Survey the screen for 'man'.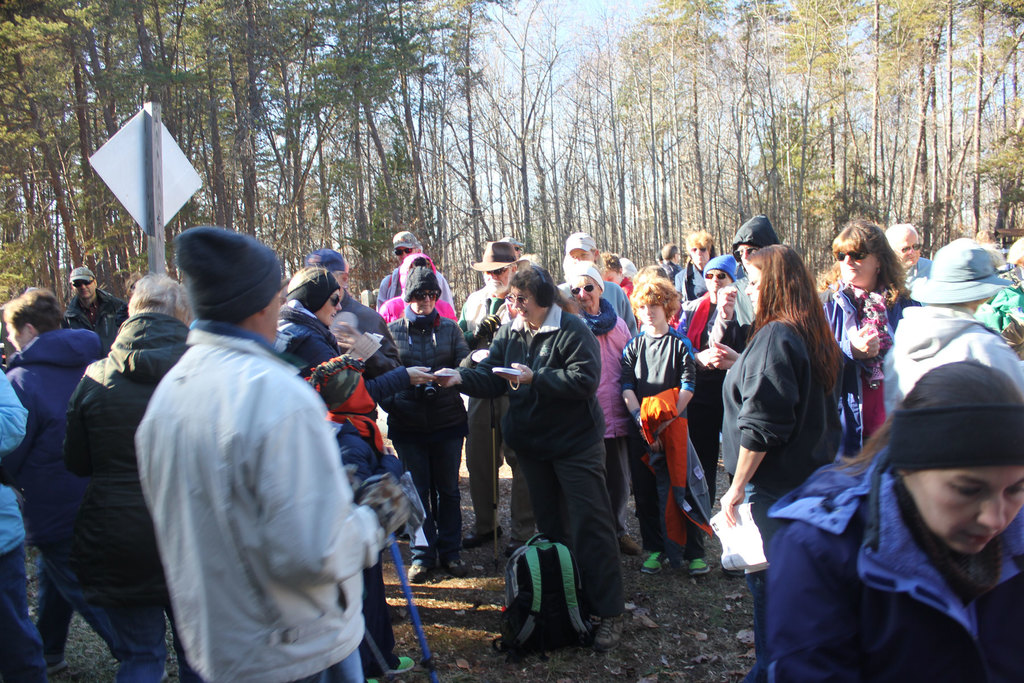
Survey found: select_region(301, 252, 403, 372).
